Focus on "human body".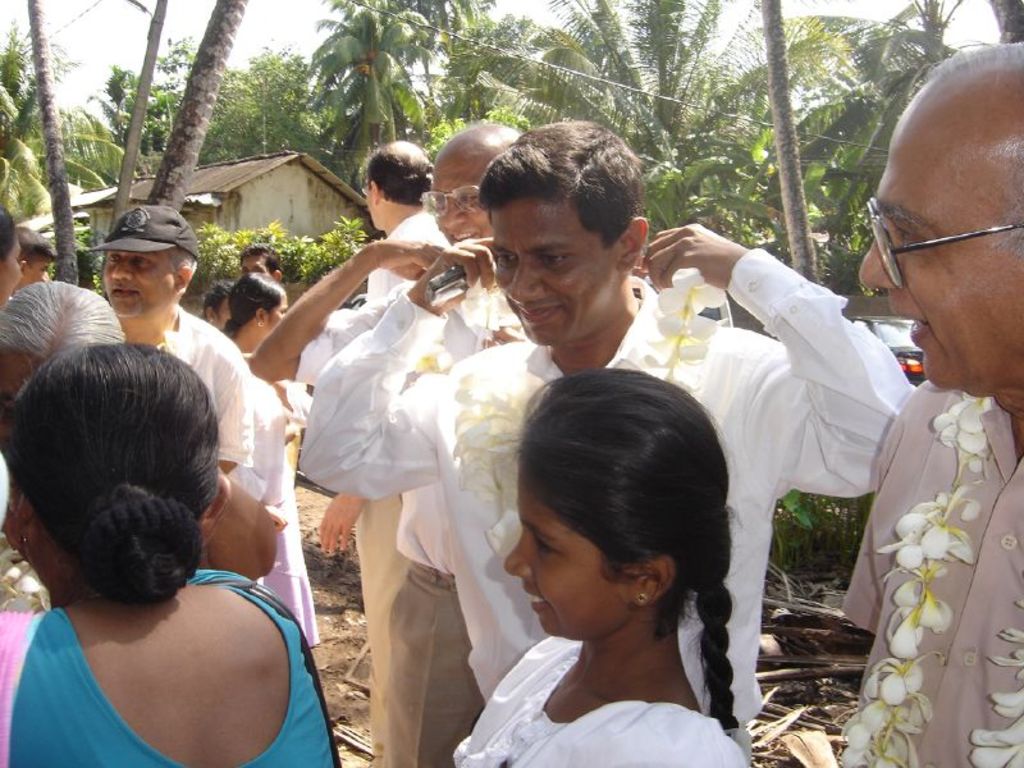
Focused at bbox(444, 365, 762, 767).
